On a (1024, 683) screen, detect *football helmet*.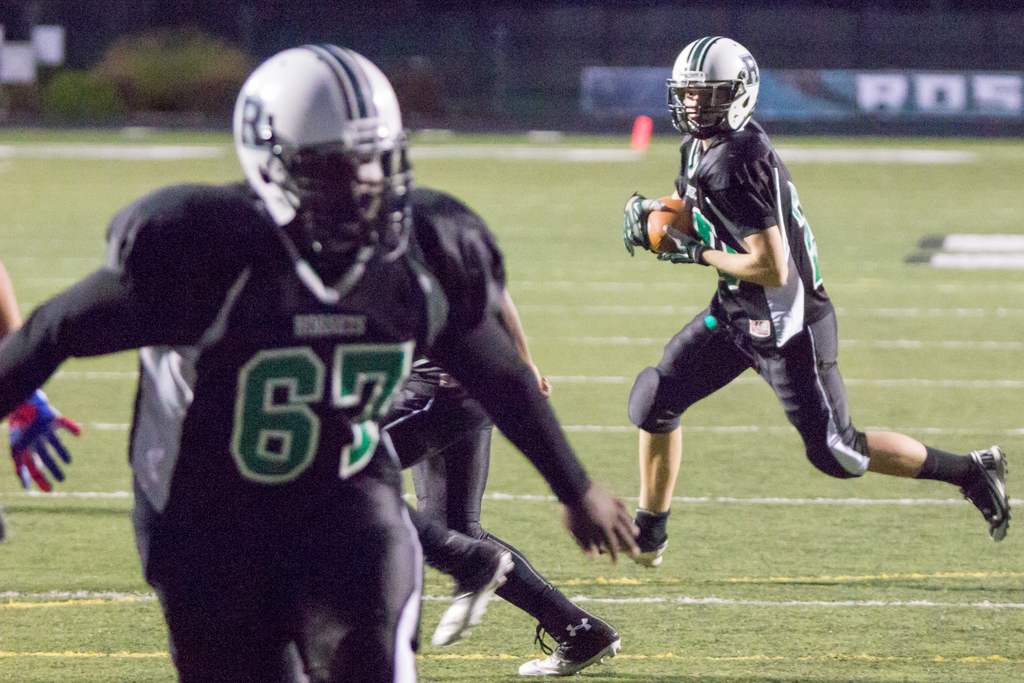
l=227, t=42, r=426, b=289.
